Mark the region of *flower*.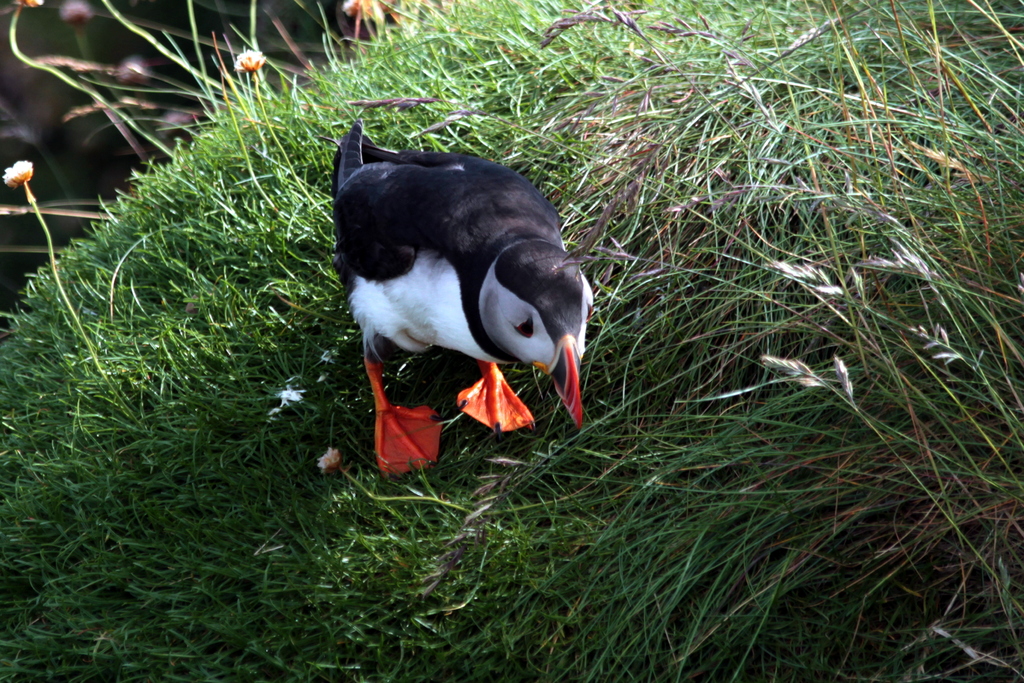
Region: <region>0, 158, 35, 187</region>.
